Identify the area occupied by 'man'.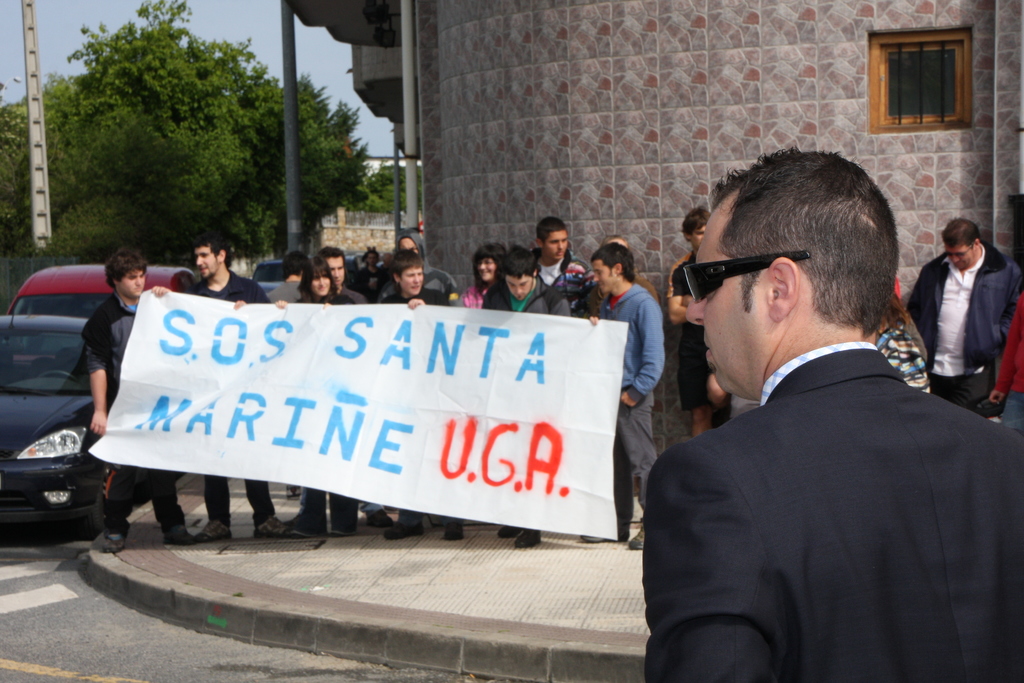
Area: <box>668,210,731,438</box>.
